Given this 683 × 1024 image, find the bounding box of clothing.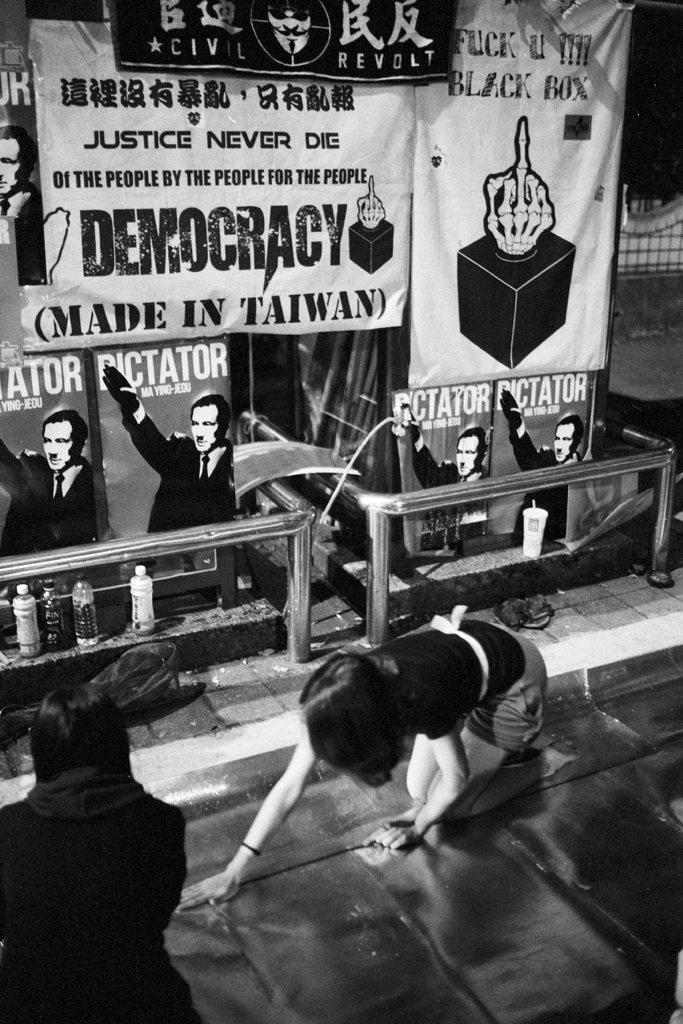
rect(343, 619, 546, 745).
